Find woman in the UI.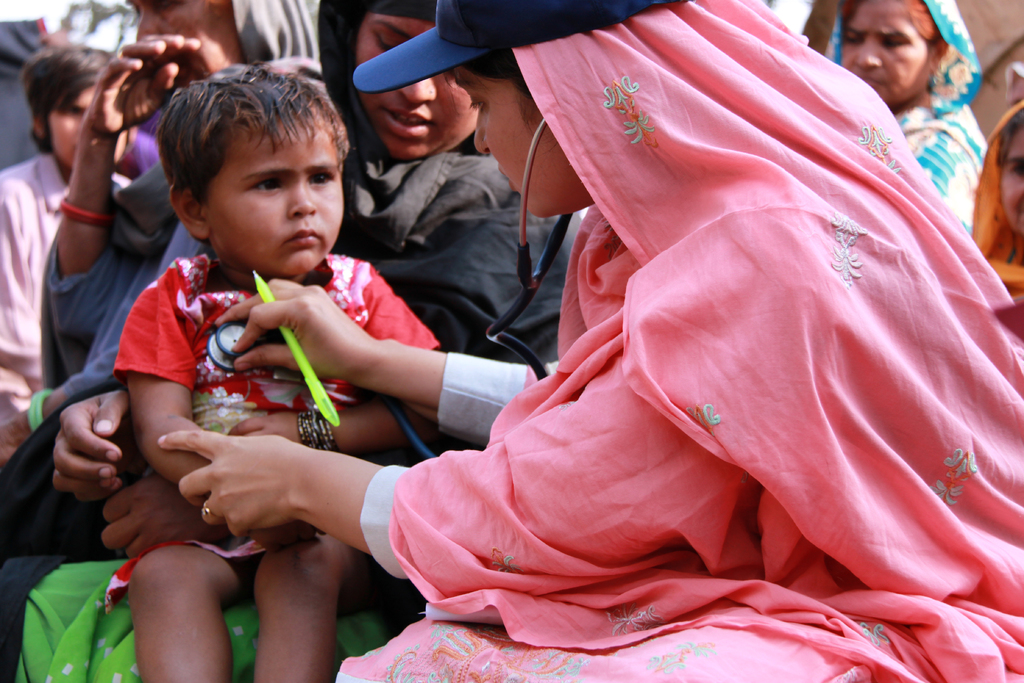
UI element at select_region(821, 0, 992, 233).
